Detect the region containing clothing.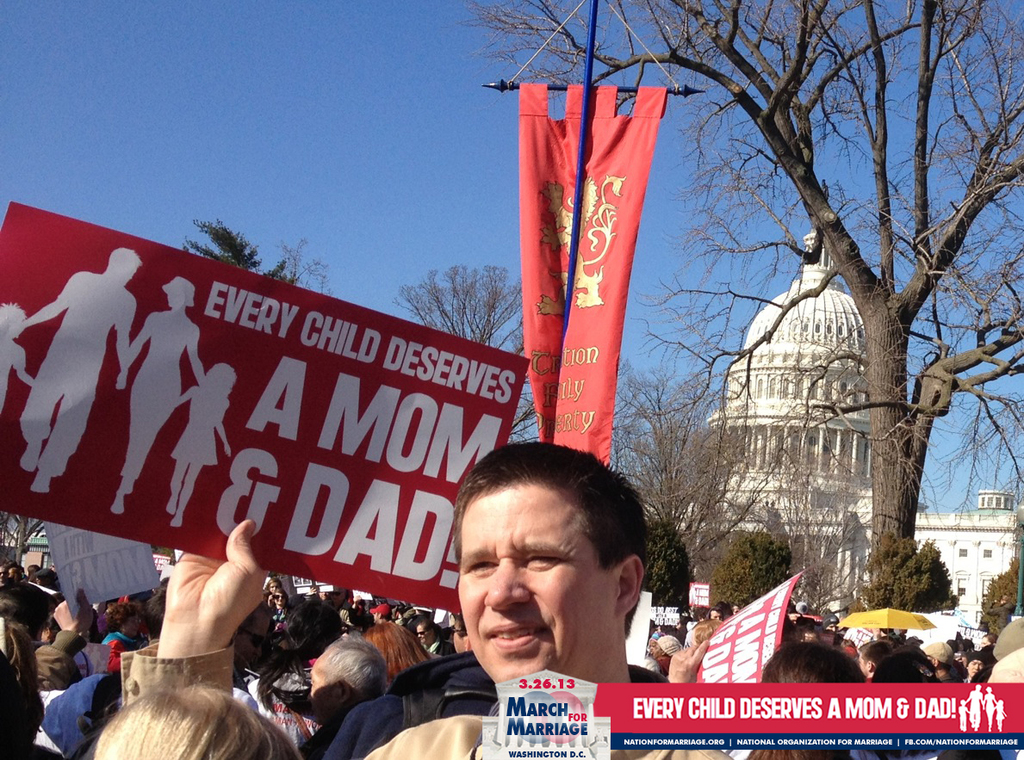
bbox=[316, 645, 673, 759].
